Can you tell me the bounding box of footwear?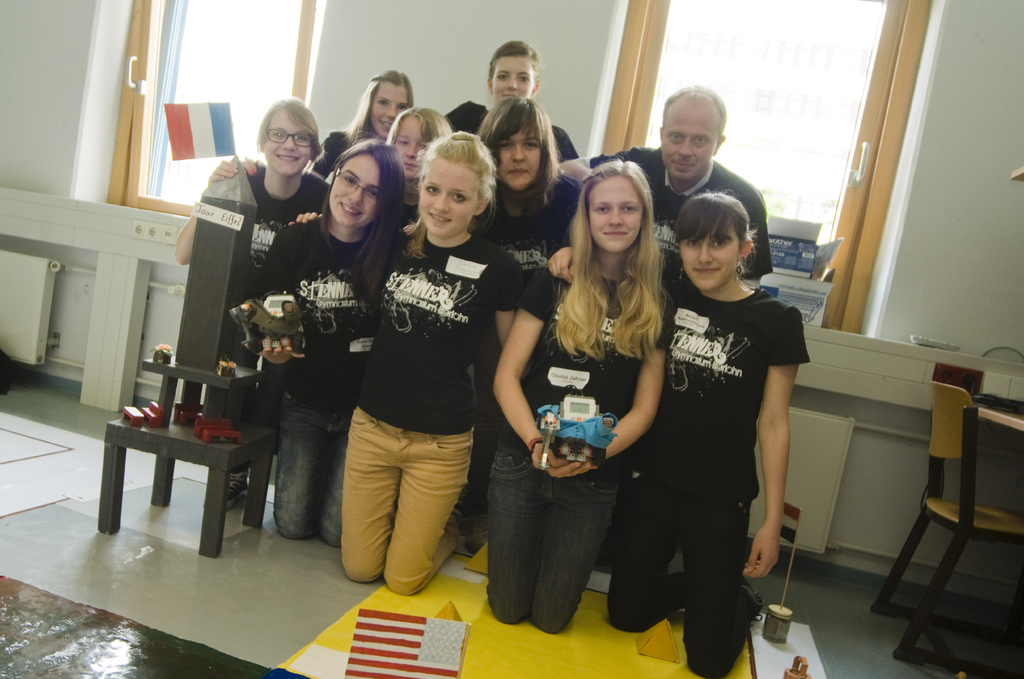
box=[743, 577, 769, 614].
